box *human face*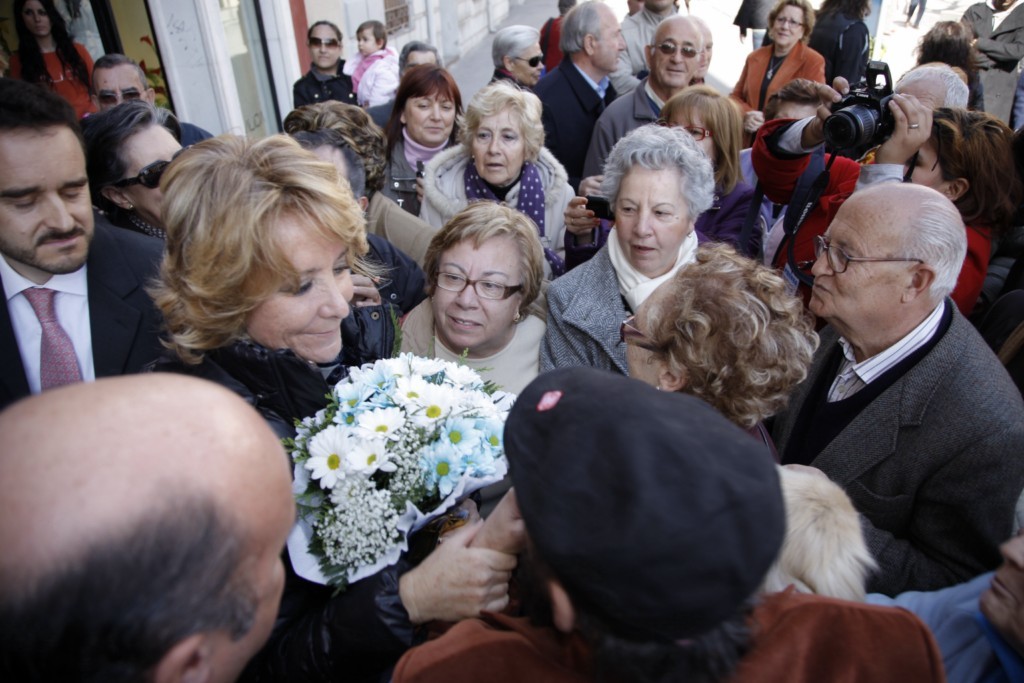
{"left": 309, "top": 24, "right": 340, "bottom": 69}
